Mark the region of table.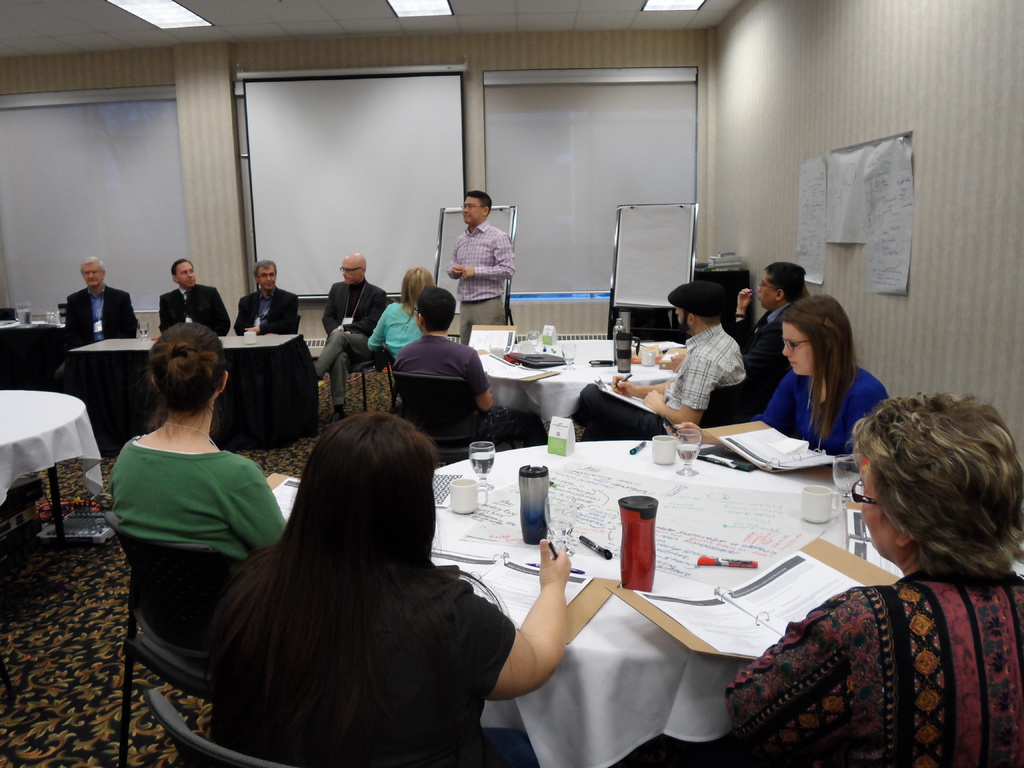
Region: {"left": 484, "top": 340, "right": 682, "bottom": 438}.
